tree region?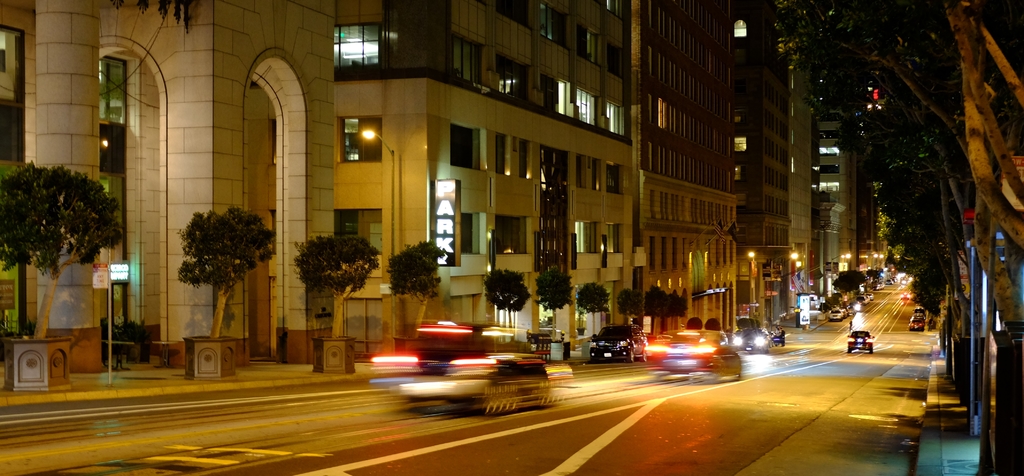
[x1=182, y1=203, x2=276, y2=343]
